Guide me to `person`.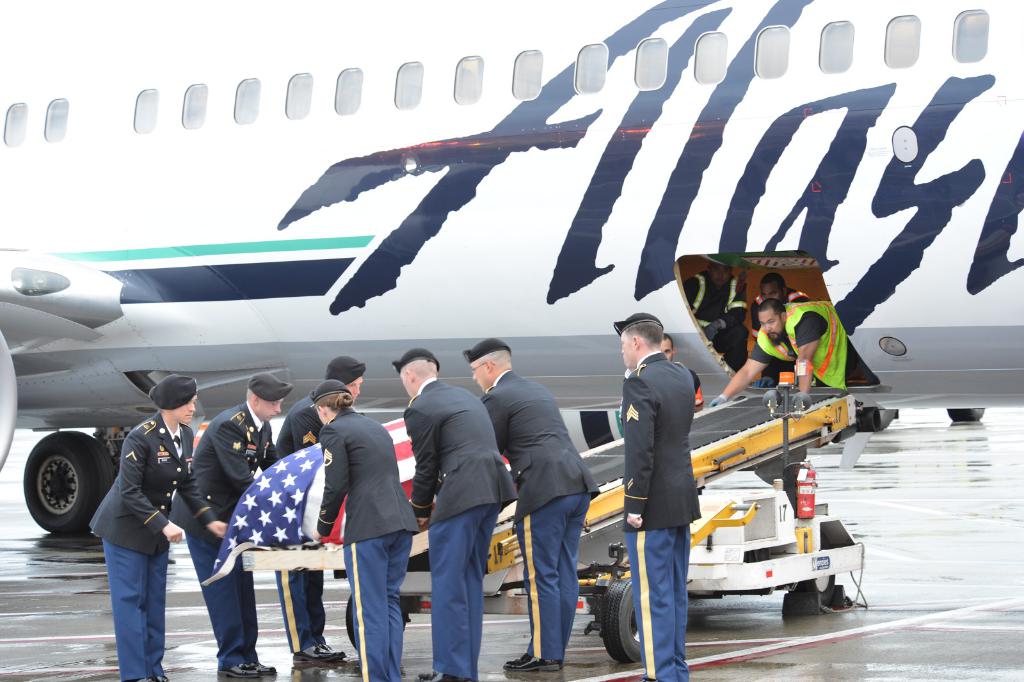
Guidance: <box>392,347,519,681</box>.
